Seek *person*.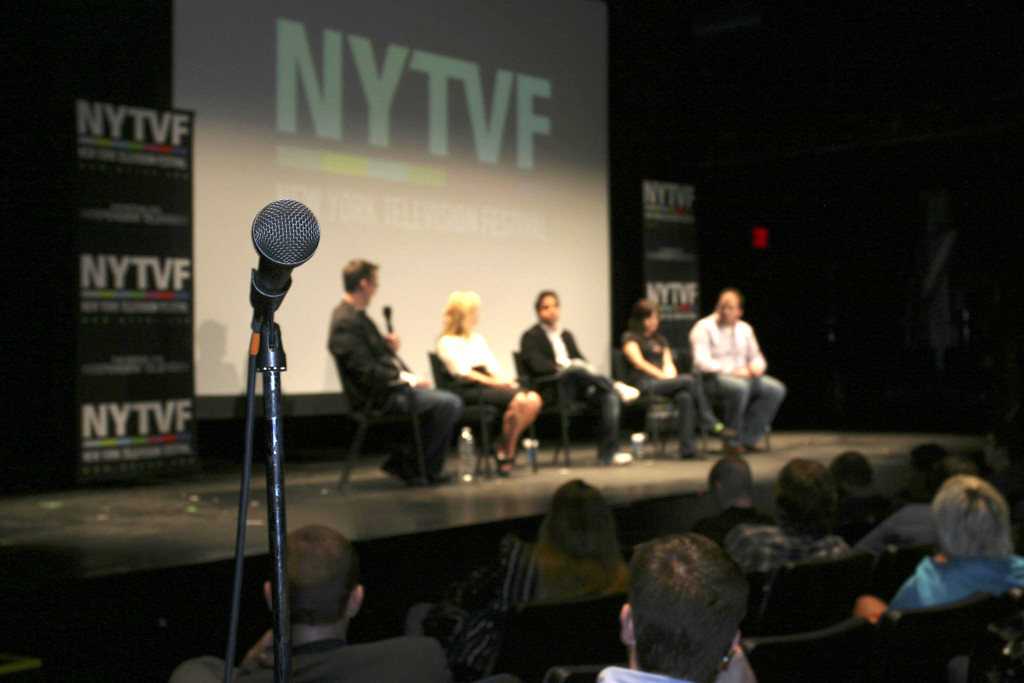
detection(324, 251, 464, 488).
